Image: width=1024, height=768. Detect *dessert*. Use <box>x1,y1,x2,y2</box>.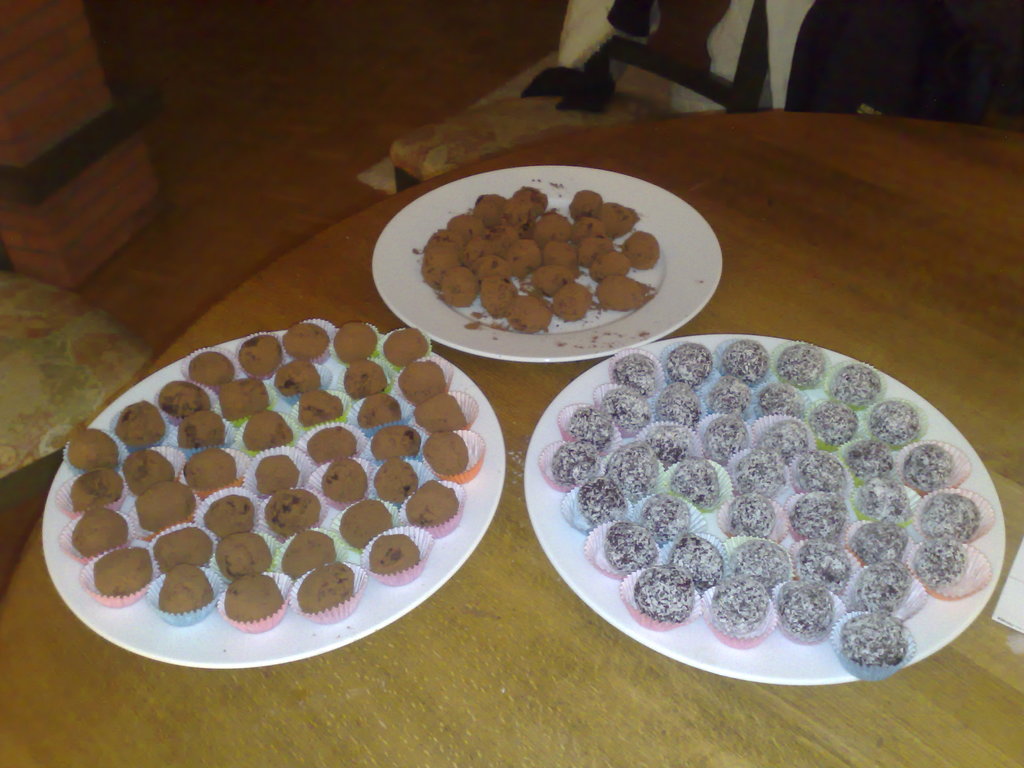
<box>761,383,794,410</box>.
